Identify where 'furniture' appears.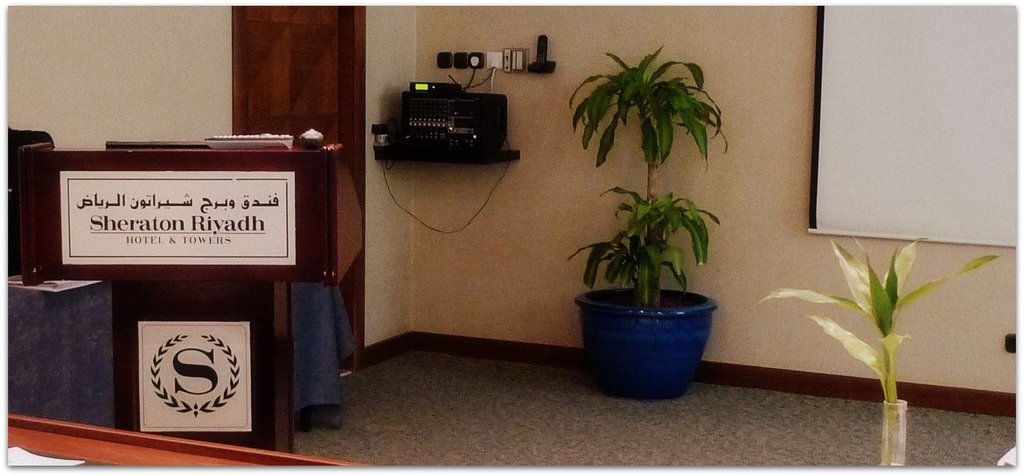
Appears at [9,413,367,472].
